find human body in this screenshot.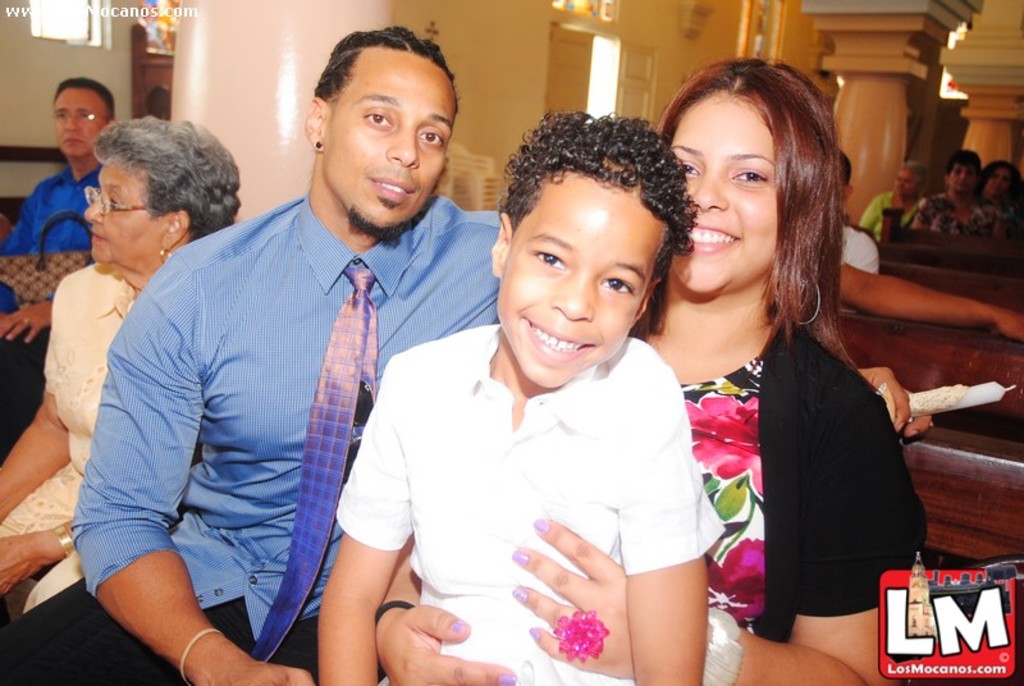
The bounding box for human body is 0/118/237/621.
